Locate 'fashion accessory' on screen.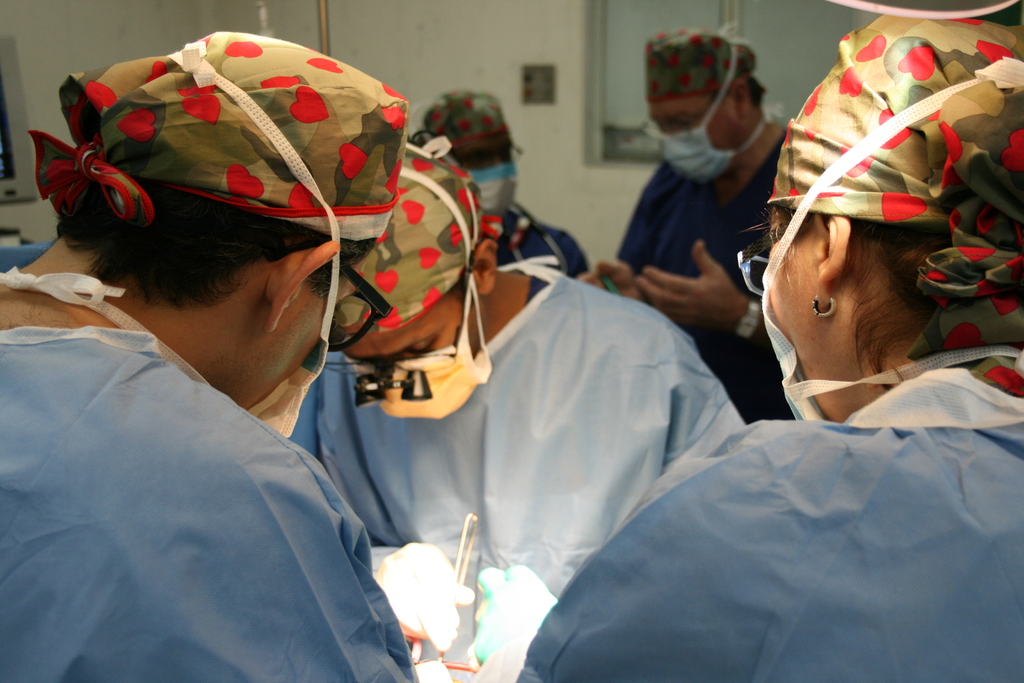
On screen at bbox=(731, 300, 762, 342).
